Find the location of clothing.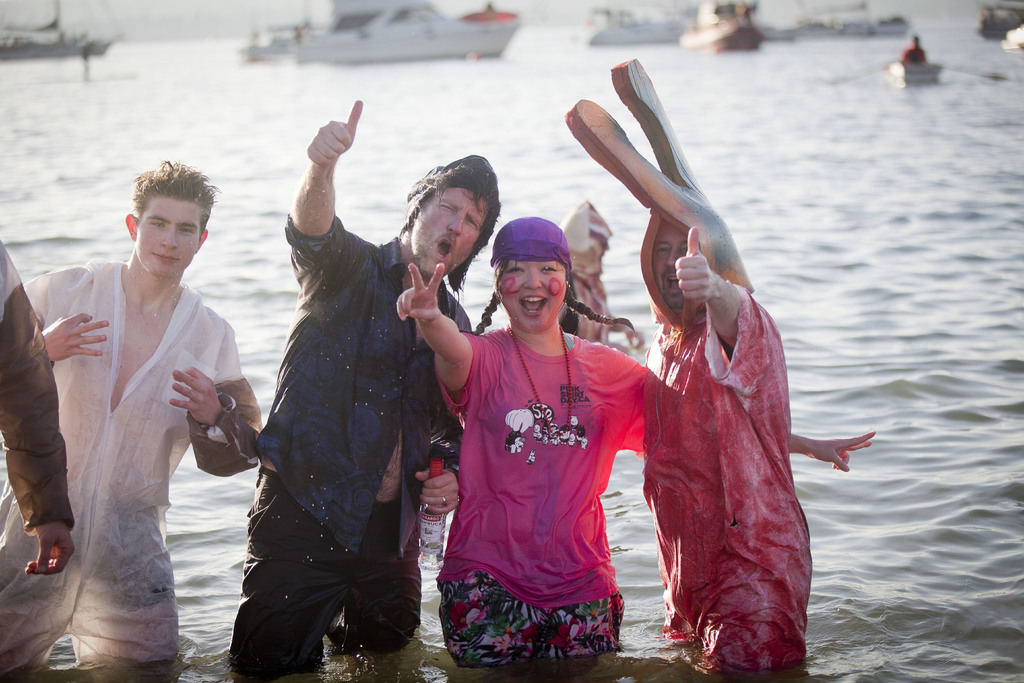
Location: detection(0, 268, 263, 682).
